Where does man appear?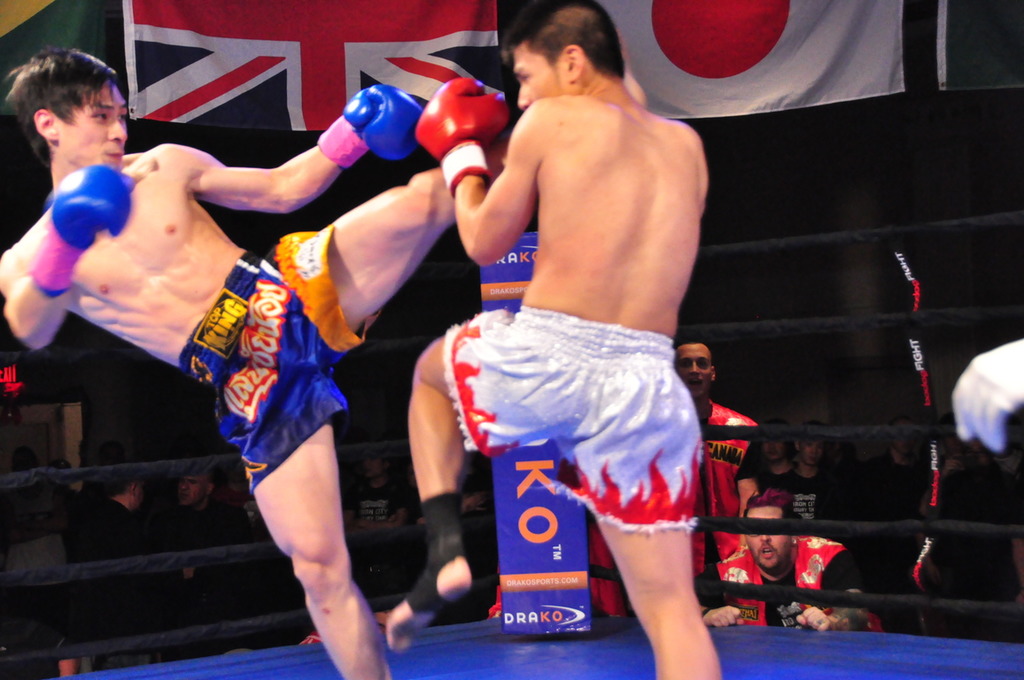
Appears at 148,474,256,543.
